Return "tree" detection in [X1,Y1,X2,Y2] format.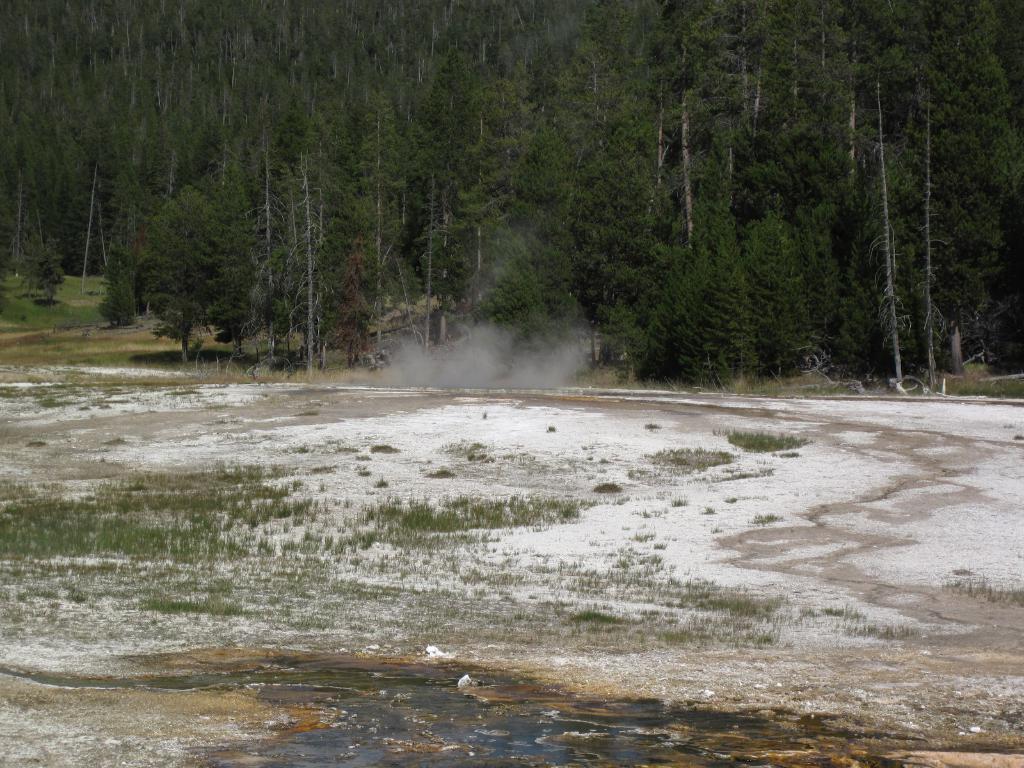
[109,165,147,260].
